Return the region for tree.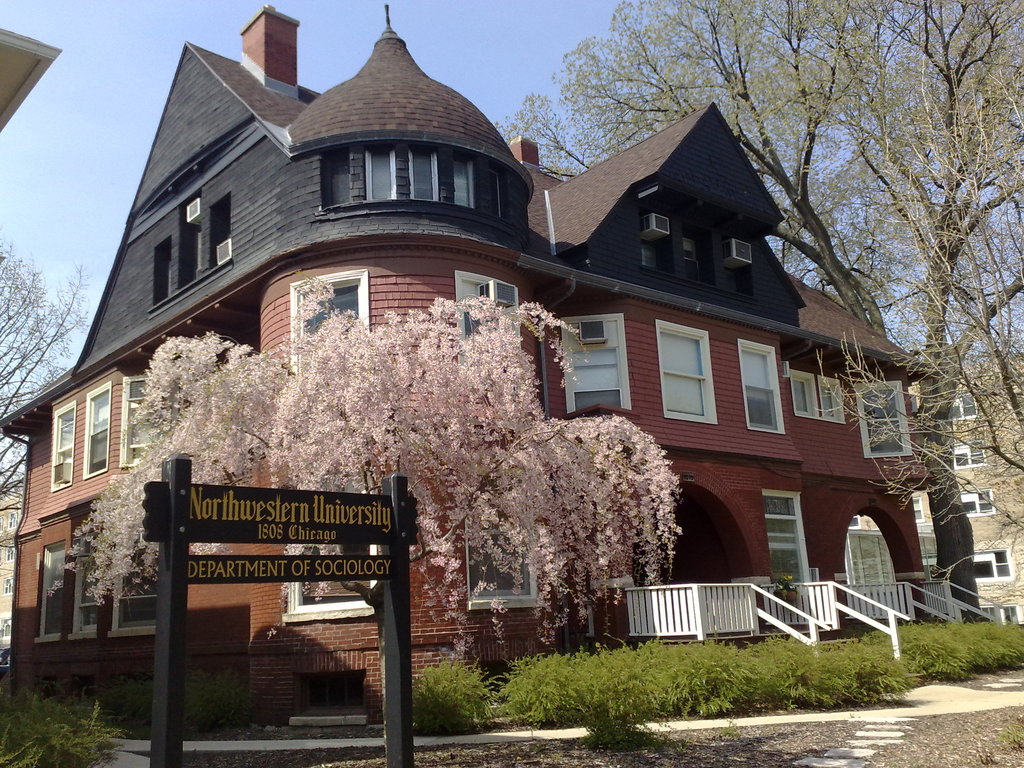
<region>519, 0, 1023, 538</region>.
